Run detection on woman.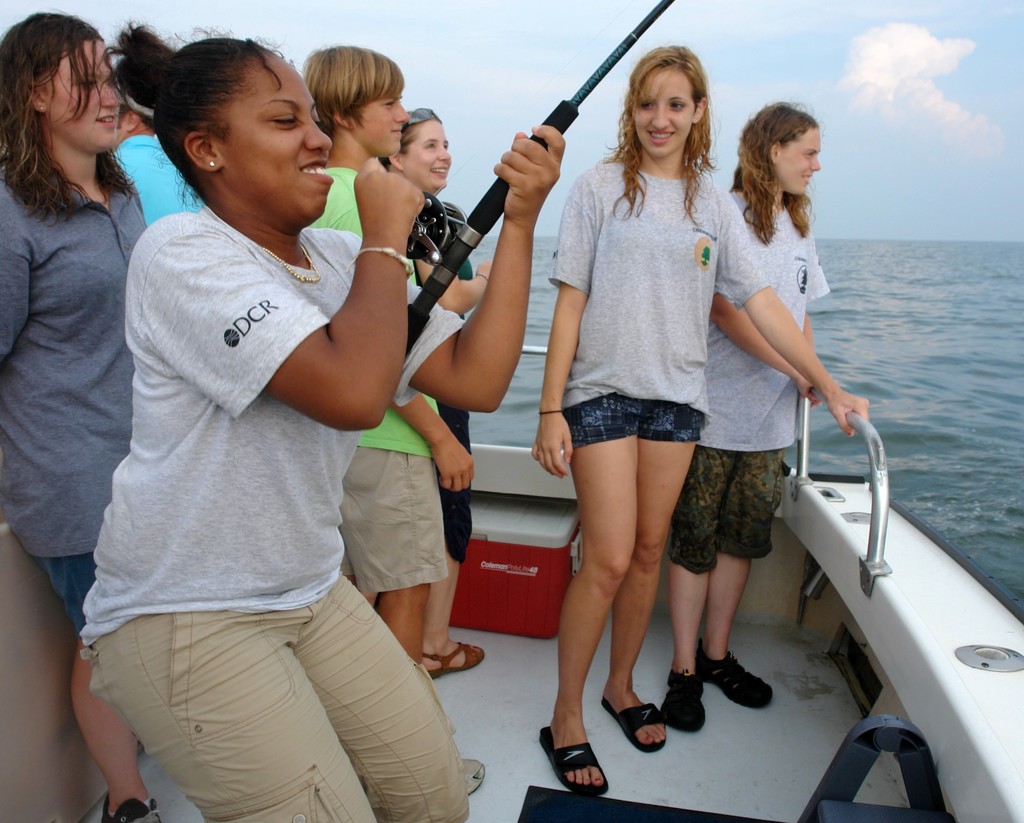
Result: (108,17,218,227).
